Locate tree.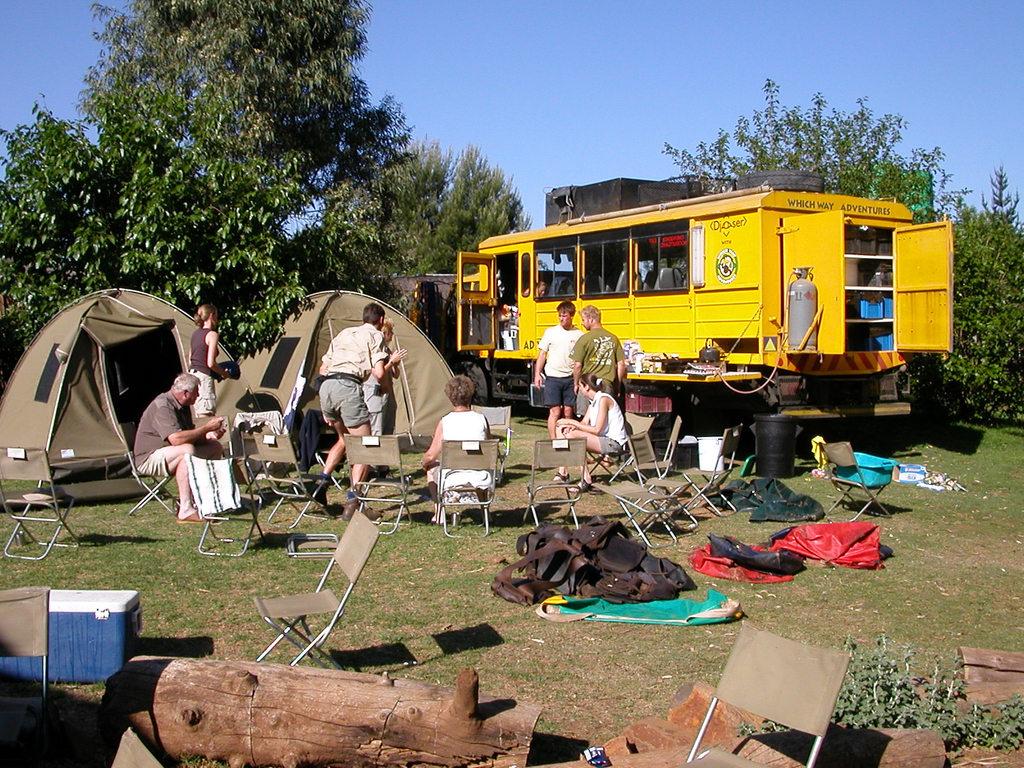
Bounding box: [x1=305, y1=118, x2=534, y2=328].
